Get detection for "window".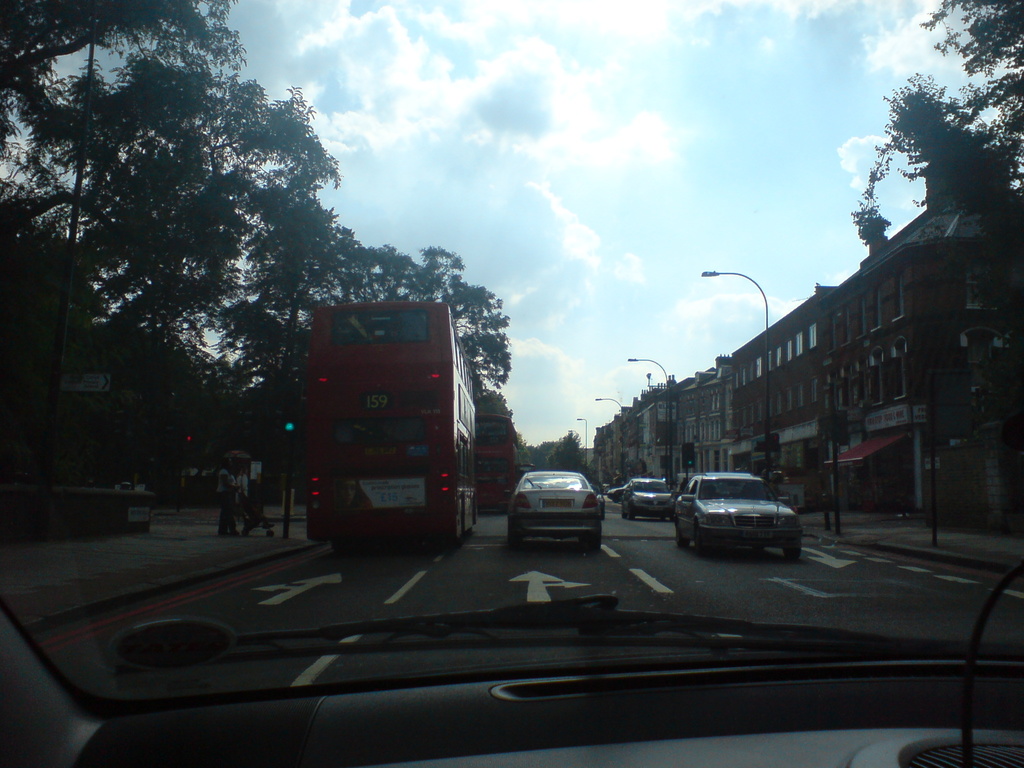
Detection: {"left": 749, "top": 404, "right": 755, "bottom": 428}.
